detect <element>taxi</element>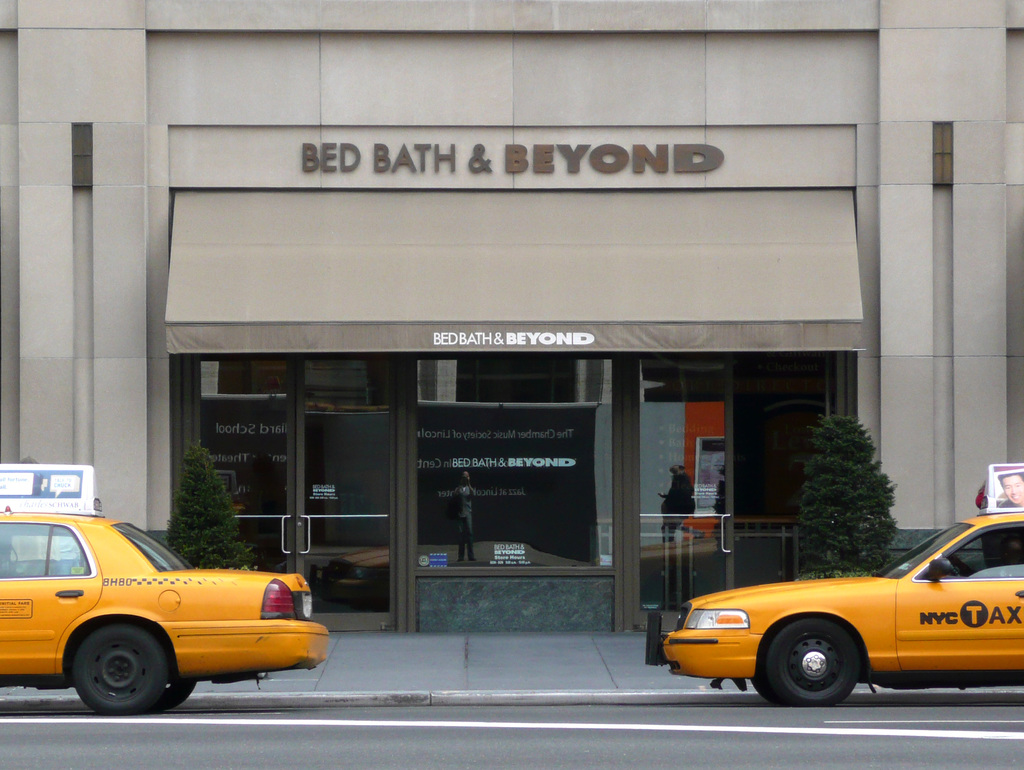
{"x1": 661, "y1": 461, "x2": 1023, "y2": 703}
